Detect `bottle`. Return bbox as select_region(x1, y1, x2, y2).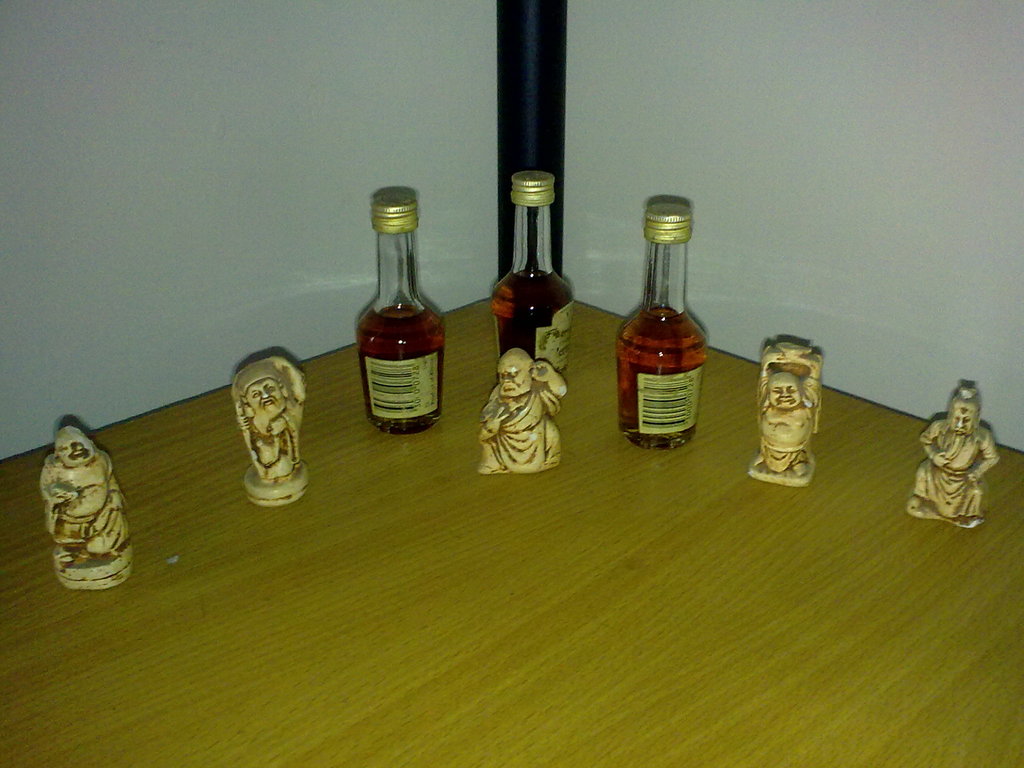
select_region(616, 198, 706, 447).
